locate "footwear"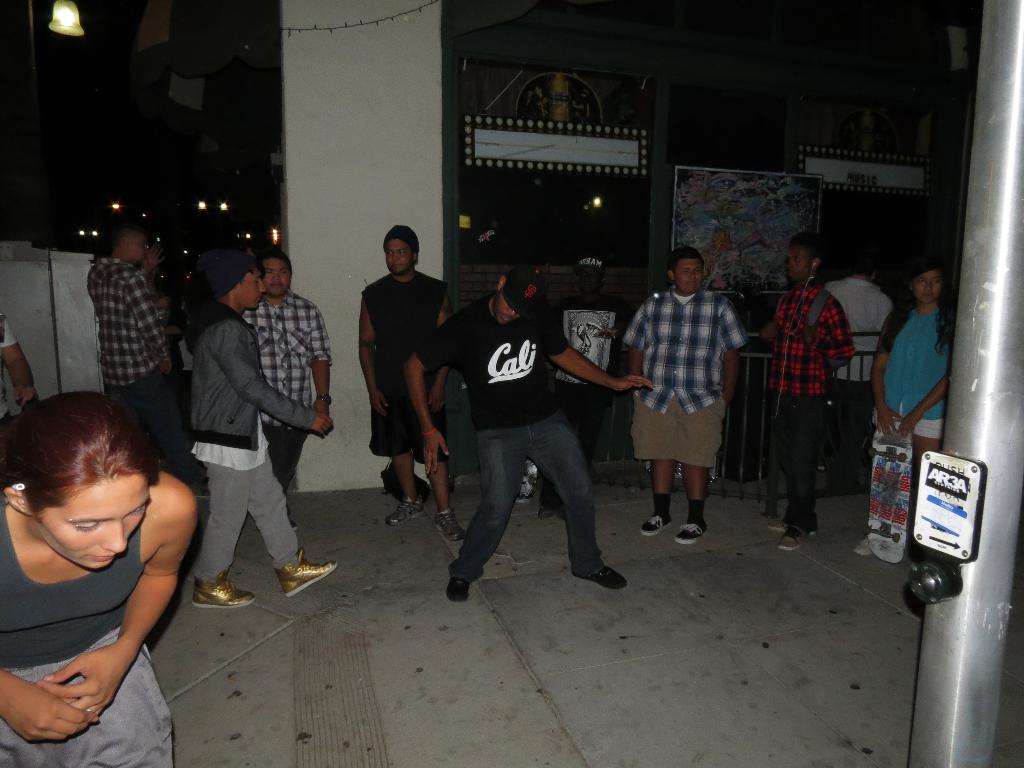
bbox(449, 579, 470, 602)
